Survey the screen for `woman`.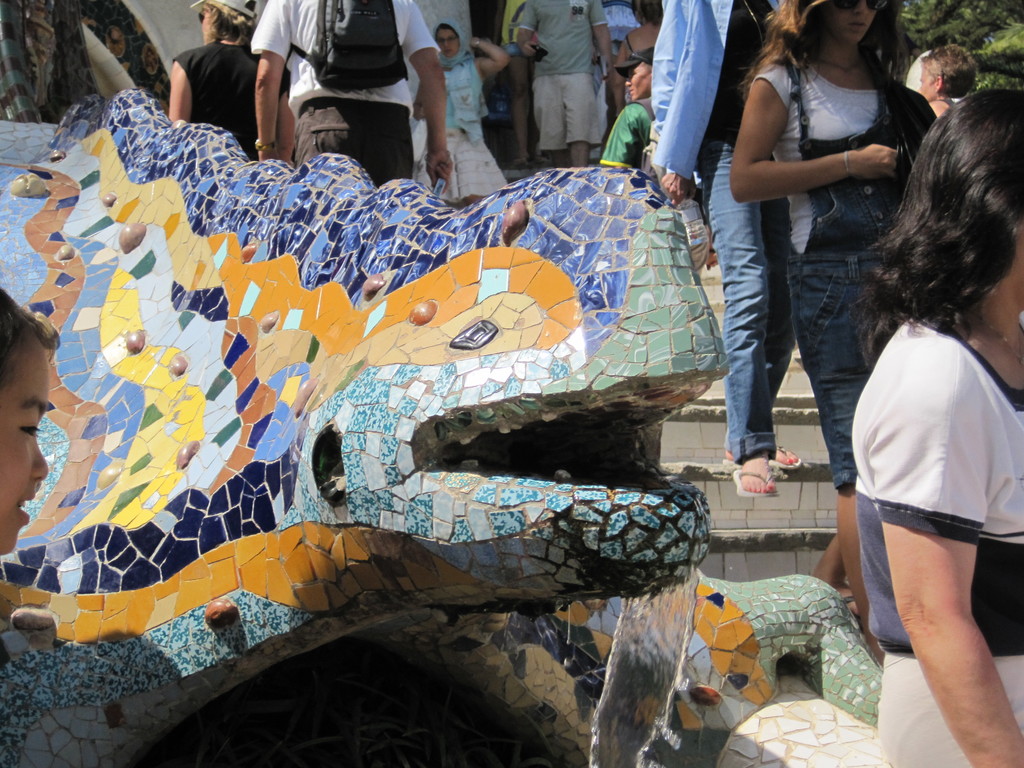
Survey found: x1=732, y1=0, x2=959, y2=667.
